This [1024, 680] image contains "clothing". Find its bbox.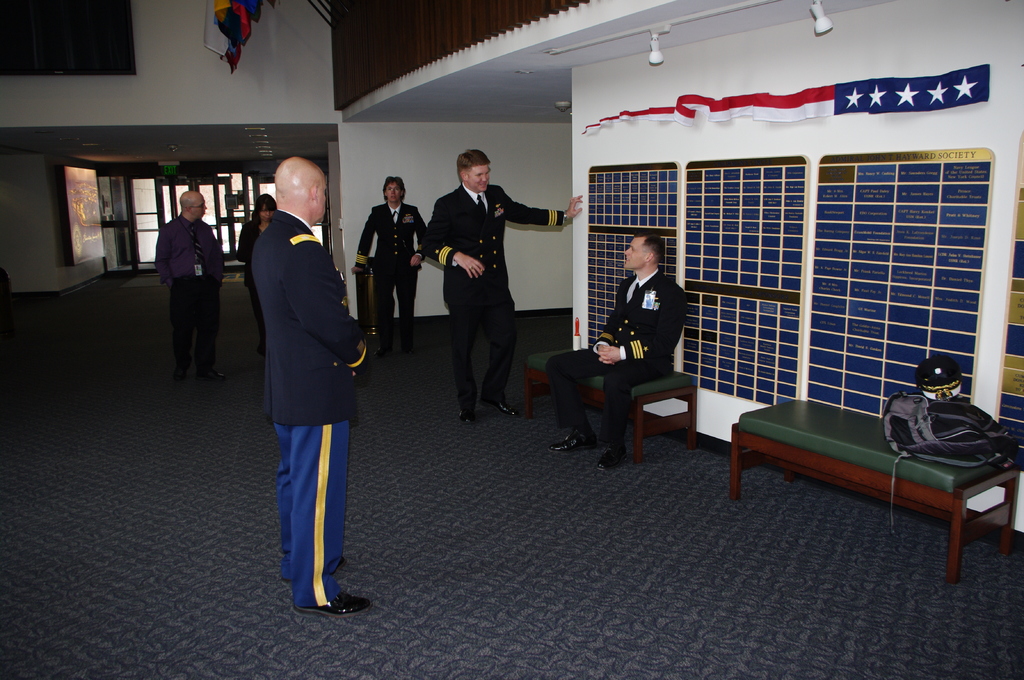
350,197,430,338.
